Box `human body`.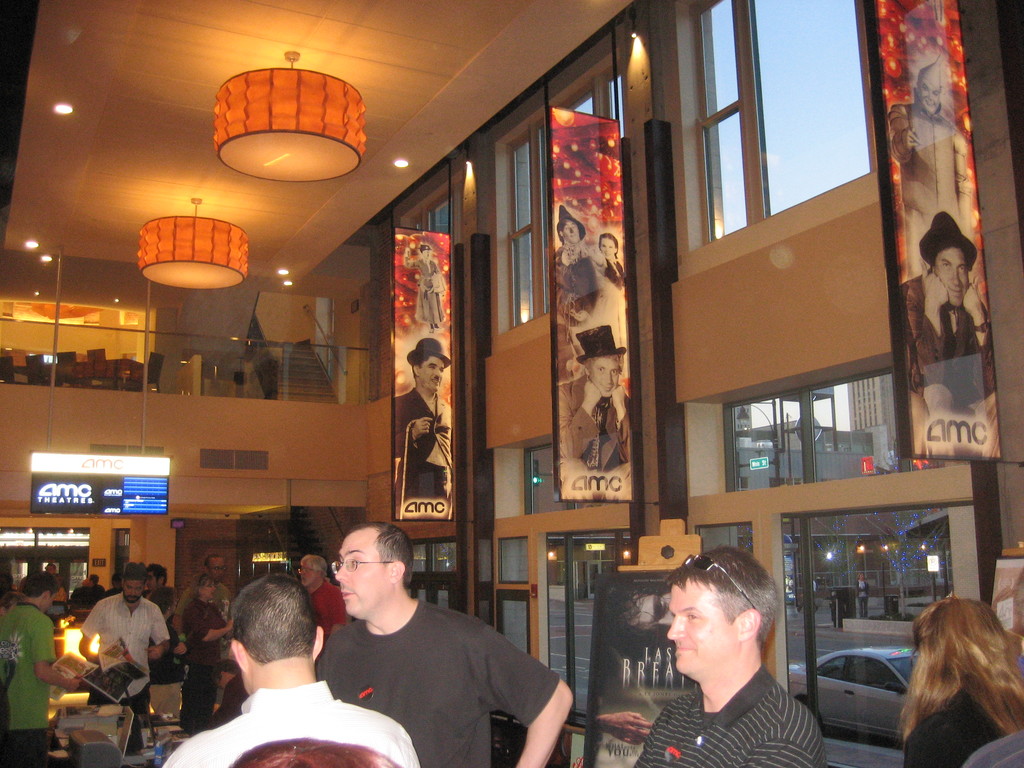
x1=0, y1=577, x2=86, y2=767.
